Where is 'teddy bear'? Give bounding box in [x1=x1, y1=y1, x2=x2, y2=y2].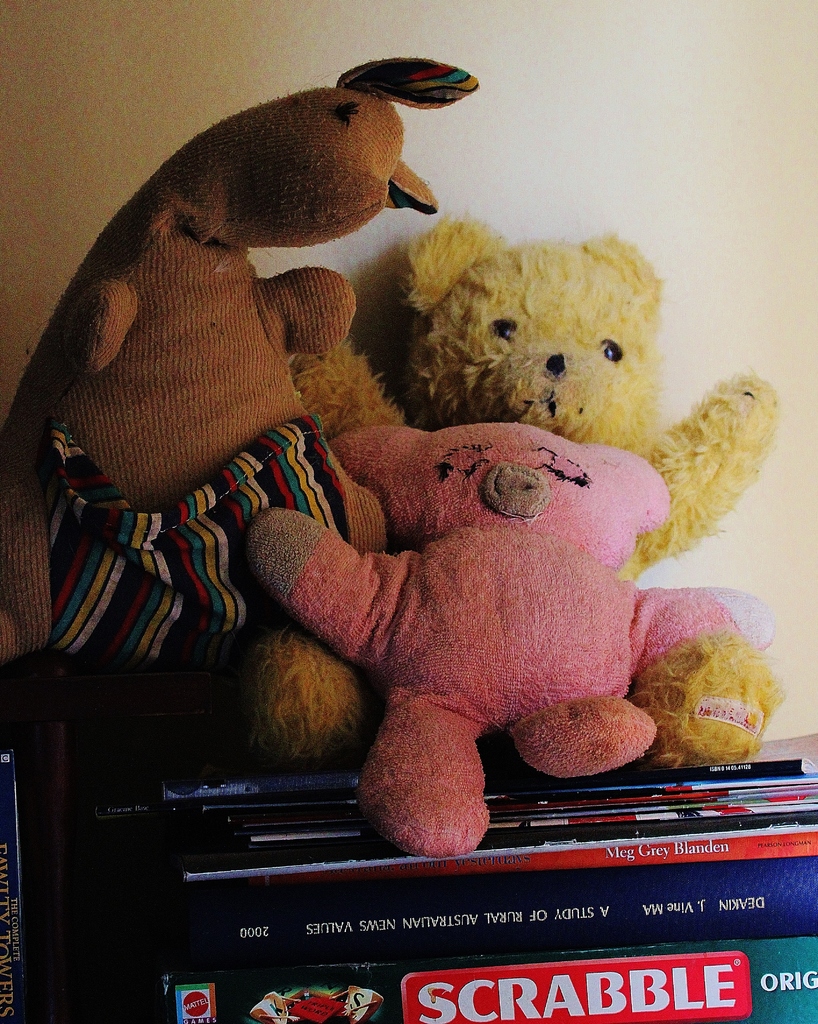
[x1=381, y1=211, x2=787, y2=776].
